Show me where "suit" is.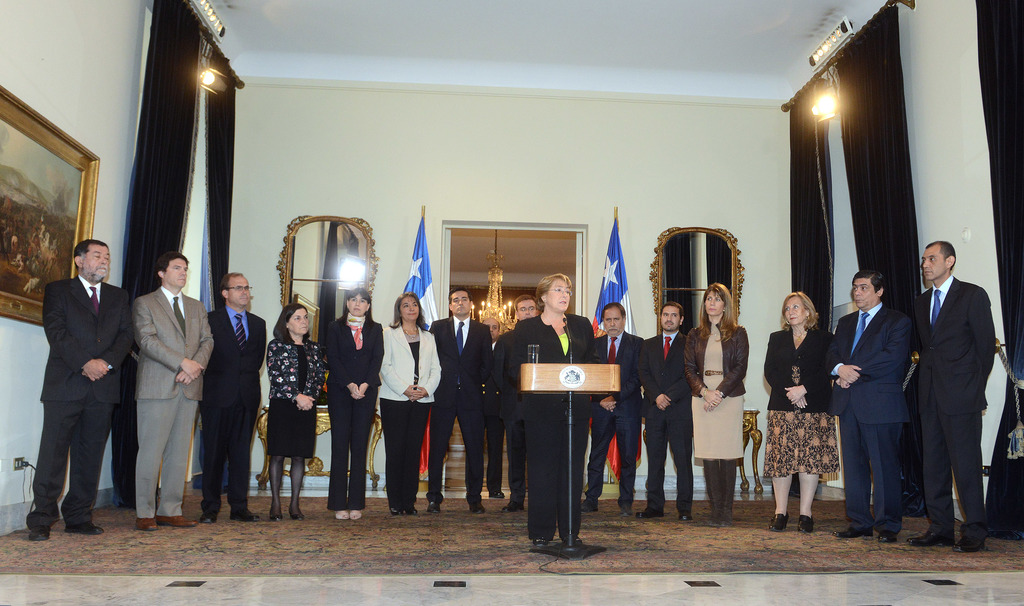
"suit" is at crop(323, 313, 385, 510).
